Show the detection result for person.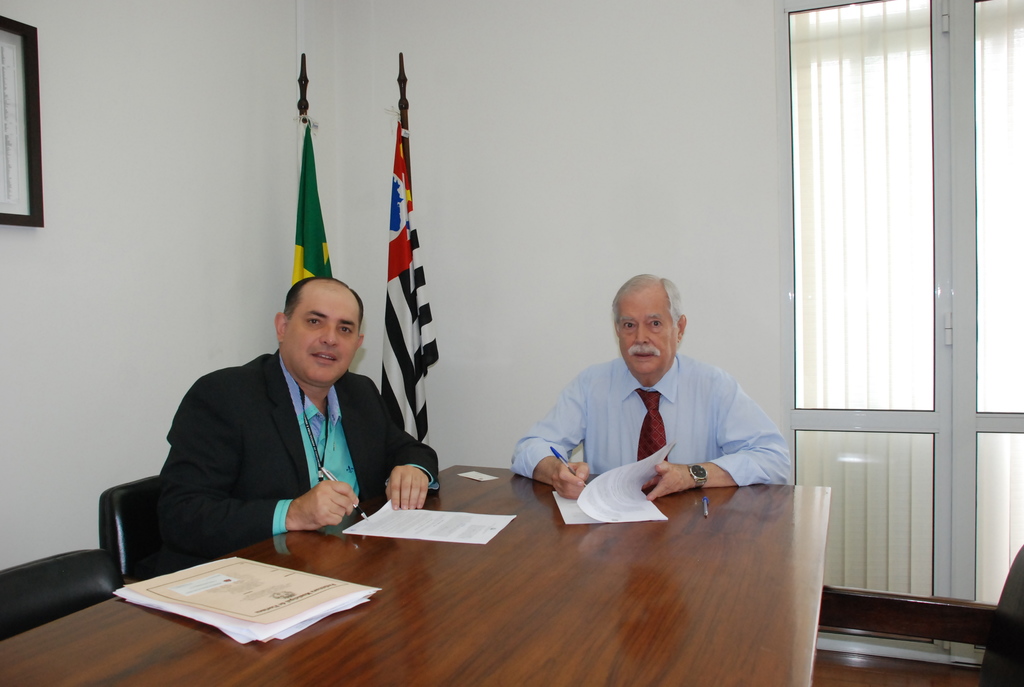
locate(143, 241, 418, 576).
